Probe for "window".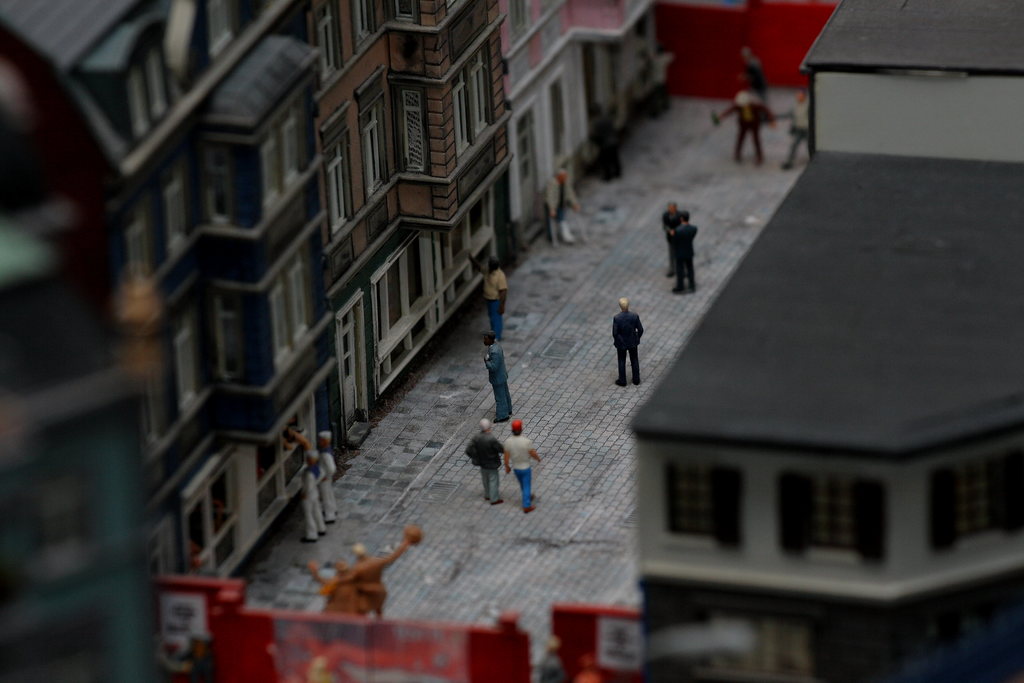
Probe result: {"x1": 211, "y1": 0, "x2": 234, "y2": 56}.
